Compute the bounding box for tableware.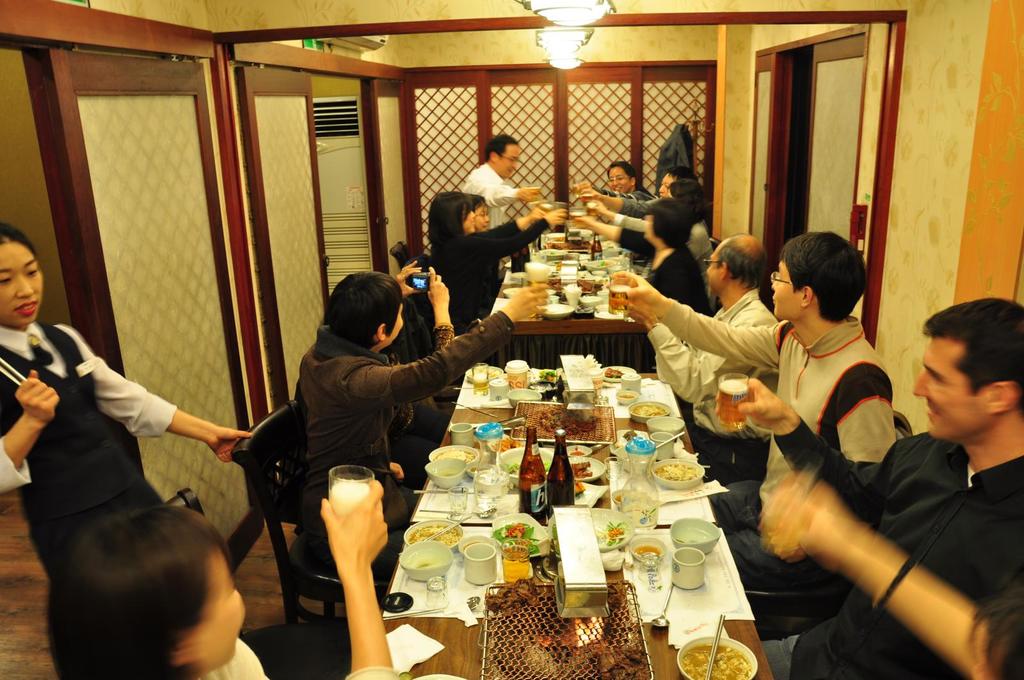
detection(716, 372, 758, 428).
